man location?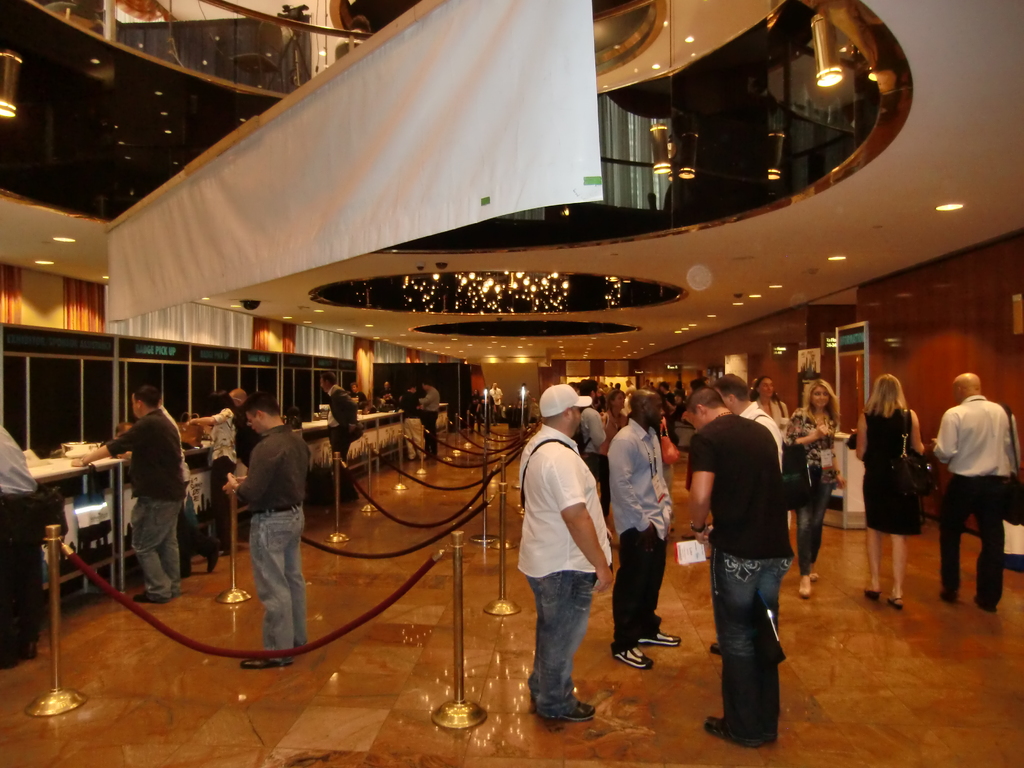
box=[186, 388, 244, 547]
